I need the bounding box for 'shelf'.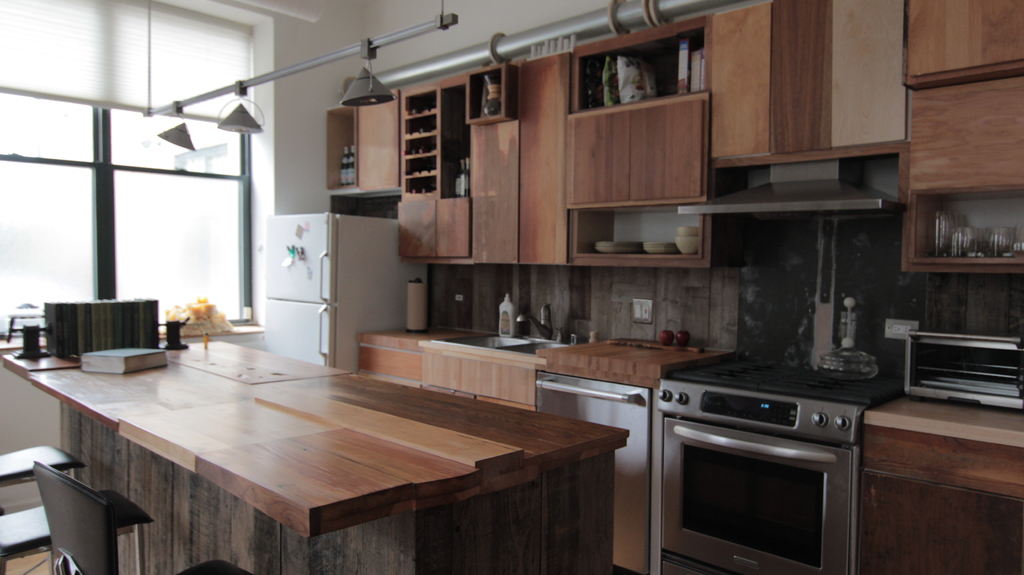
Here it is: {"left": 465, "top": 69, "right": 511, "bottom": 126}.
